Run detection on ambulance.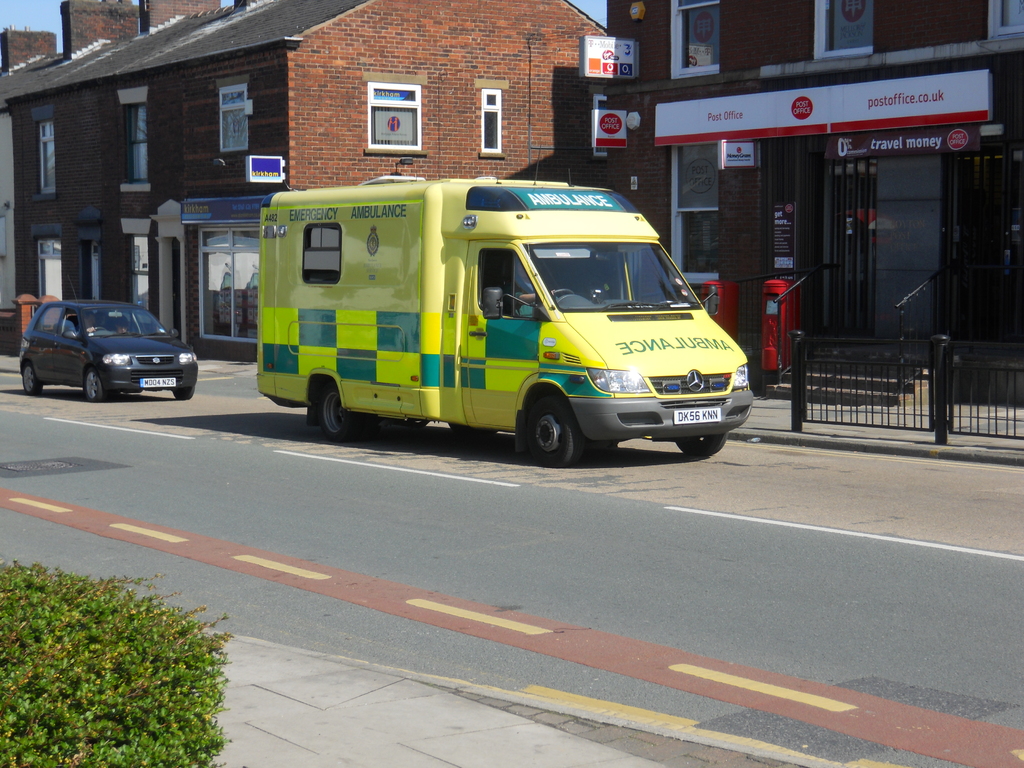
Result: crop(256, 145, 755, 465).
